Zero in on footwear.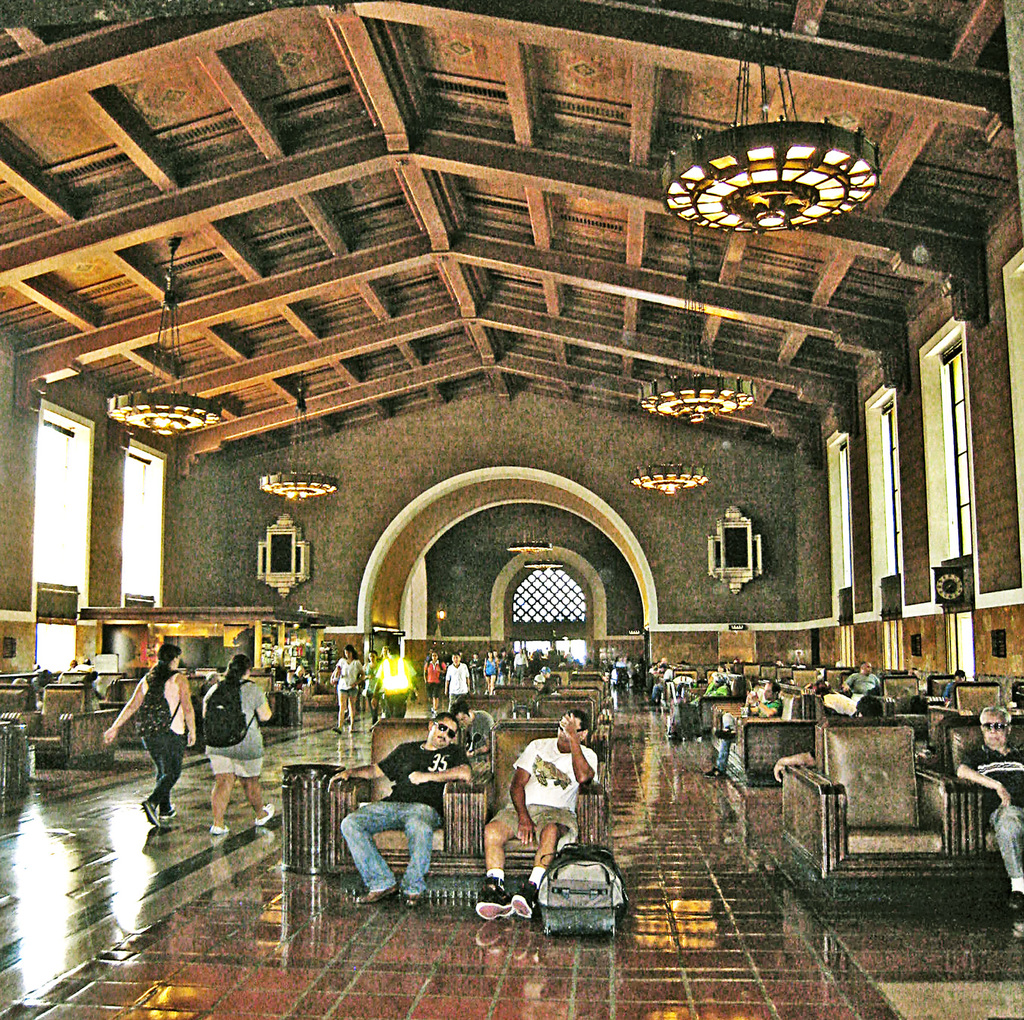
Zeroed in: box=[404, 889, 420, 908].
